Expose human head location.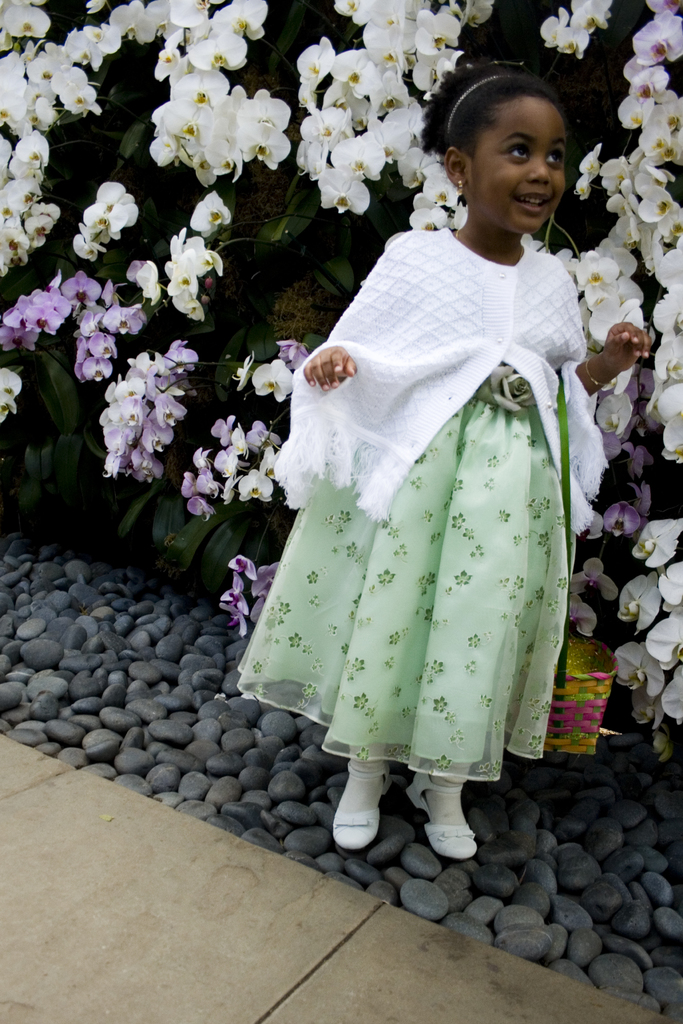
Exposed at x1=419 y1=51 x2=601 y2=225.
